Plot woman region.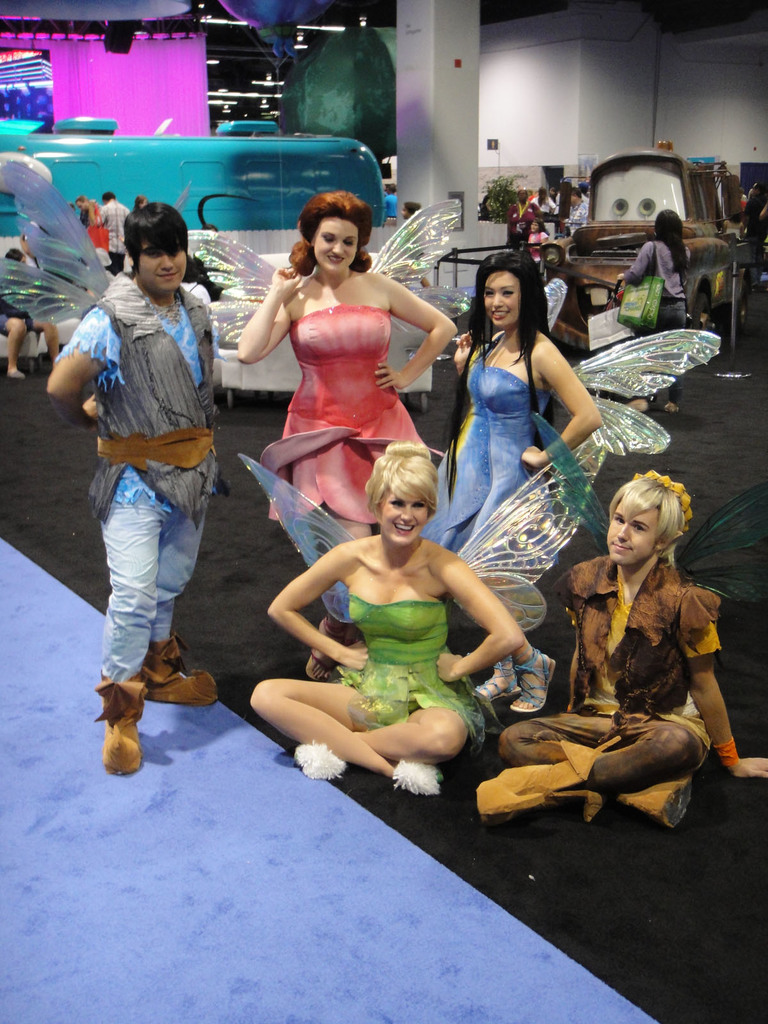
Plotted at rect(232, 182, 465, 673).
